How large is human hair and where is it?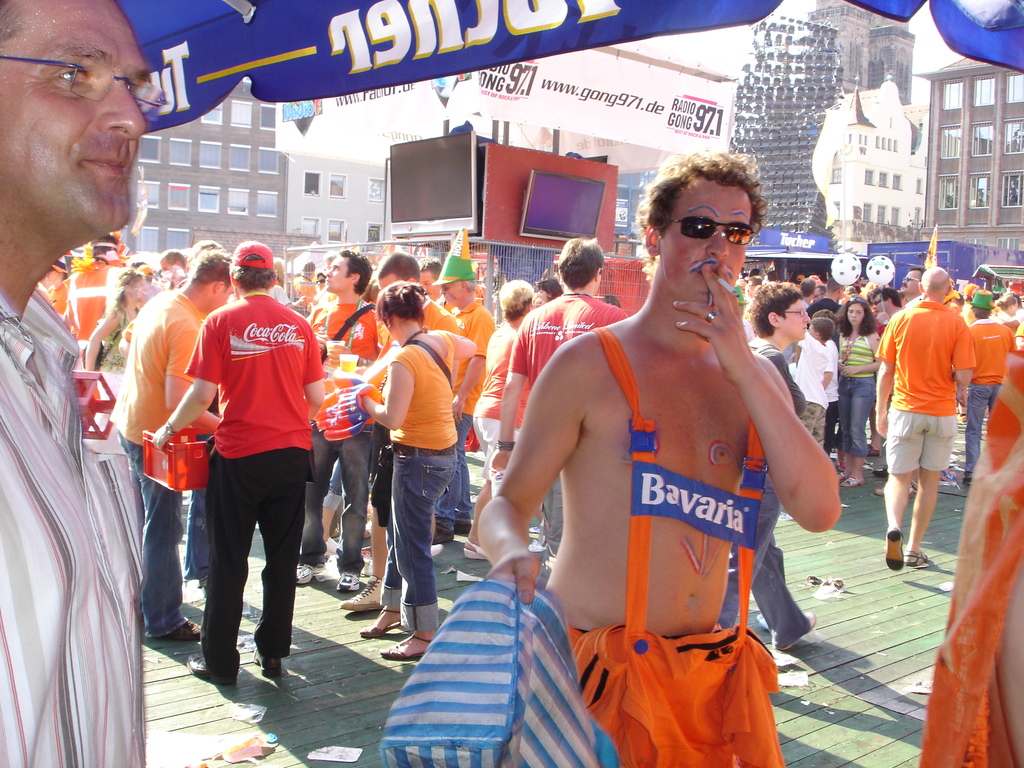
Bounding box: x1=921 y1=274 x2=952 y2=296.
